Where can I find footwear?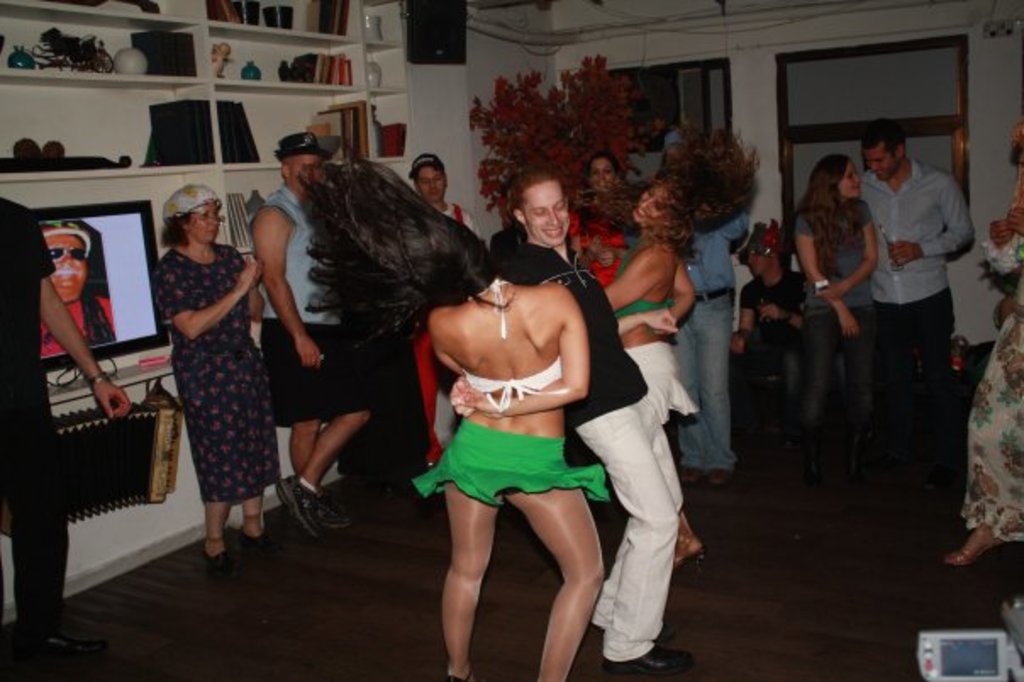
You can find it at [298, 475, 351, 541].
